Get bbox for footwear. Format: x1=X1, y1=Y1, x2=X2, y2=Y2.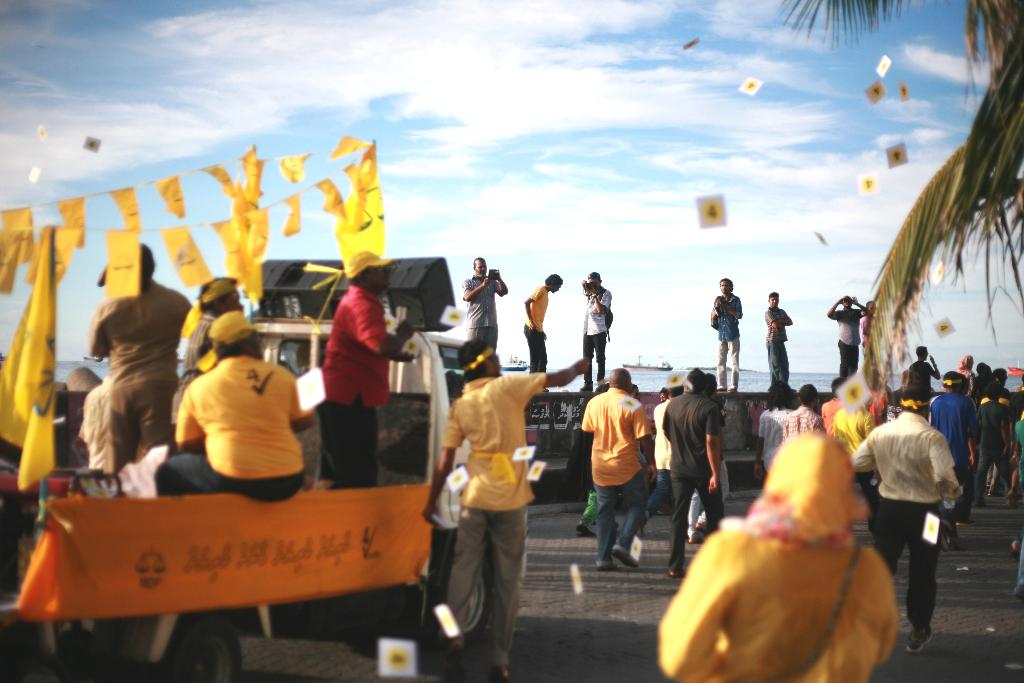
x1=575, y1=523, x2=595, y2=539.
